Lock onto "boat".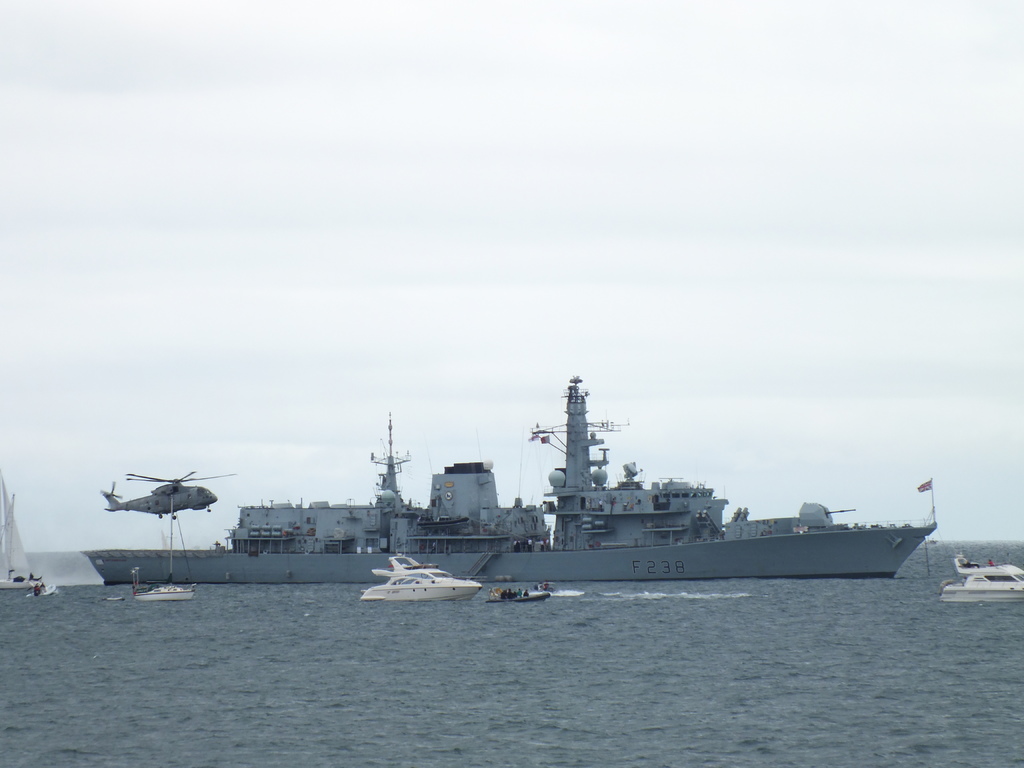
Locked: [x1=132, y1=577, x2=203, y2=600].
